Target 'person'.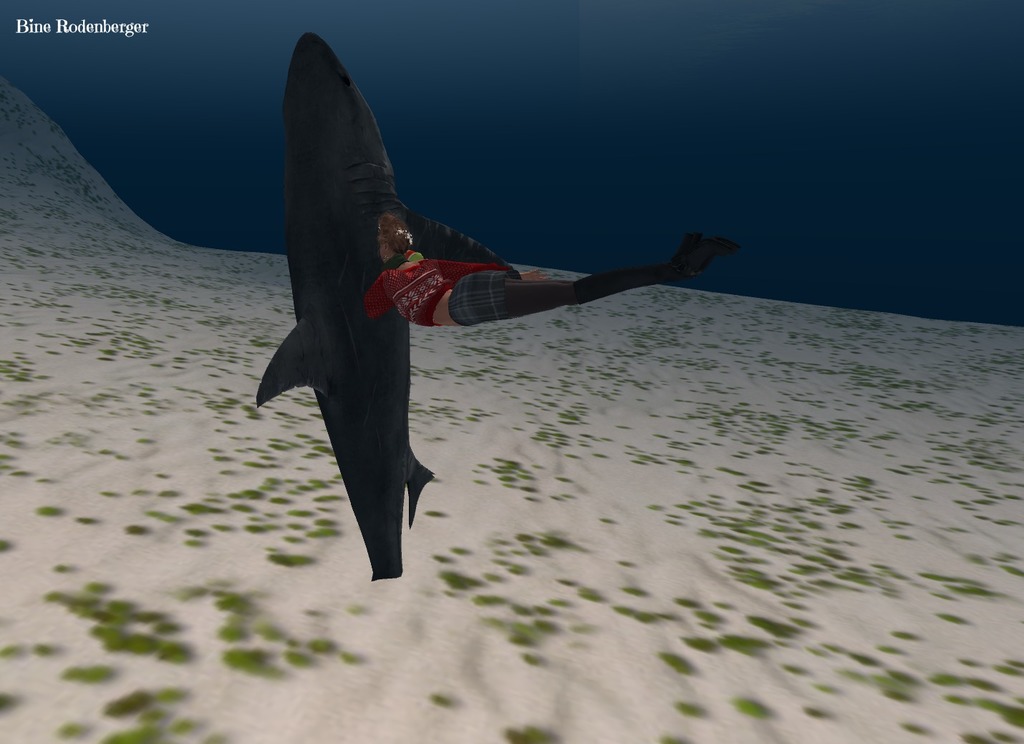
Target region: Rect(250, 37, 720, 597).
